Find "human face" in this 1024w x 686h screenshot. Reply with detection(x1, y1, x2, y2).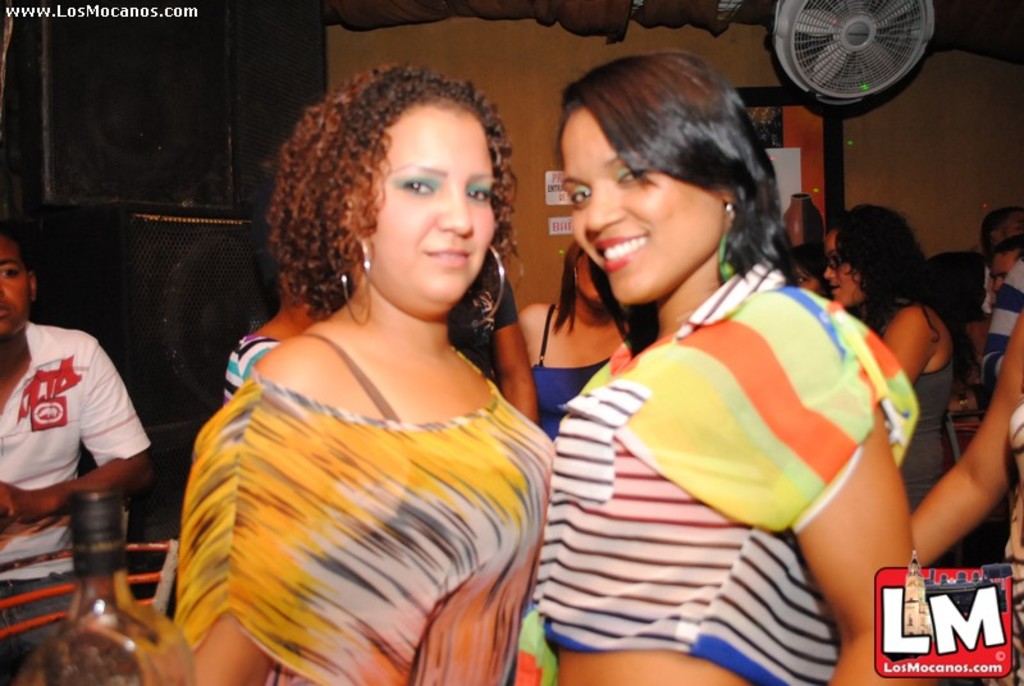
detection(552, 81, 753, 306).
